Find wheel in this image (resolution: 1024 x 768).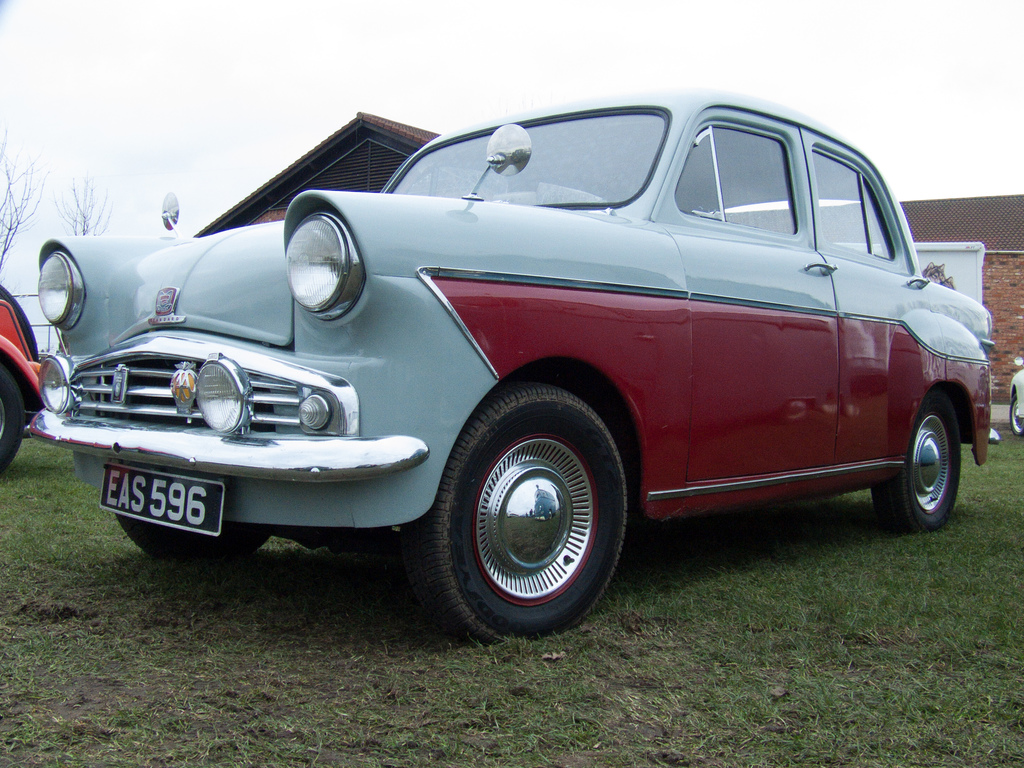
<region>0, 358, 27, 474</region>.
